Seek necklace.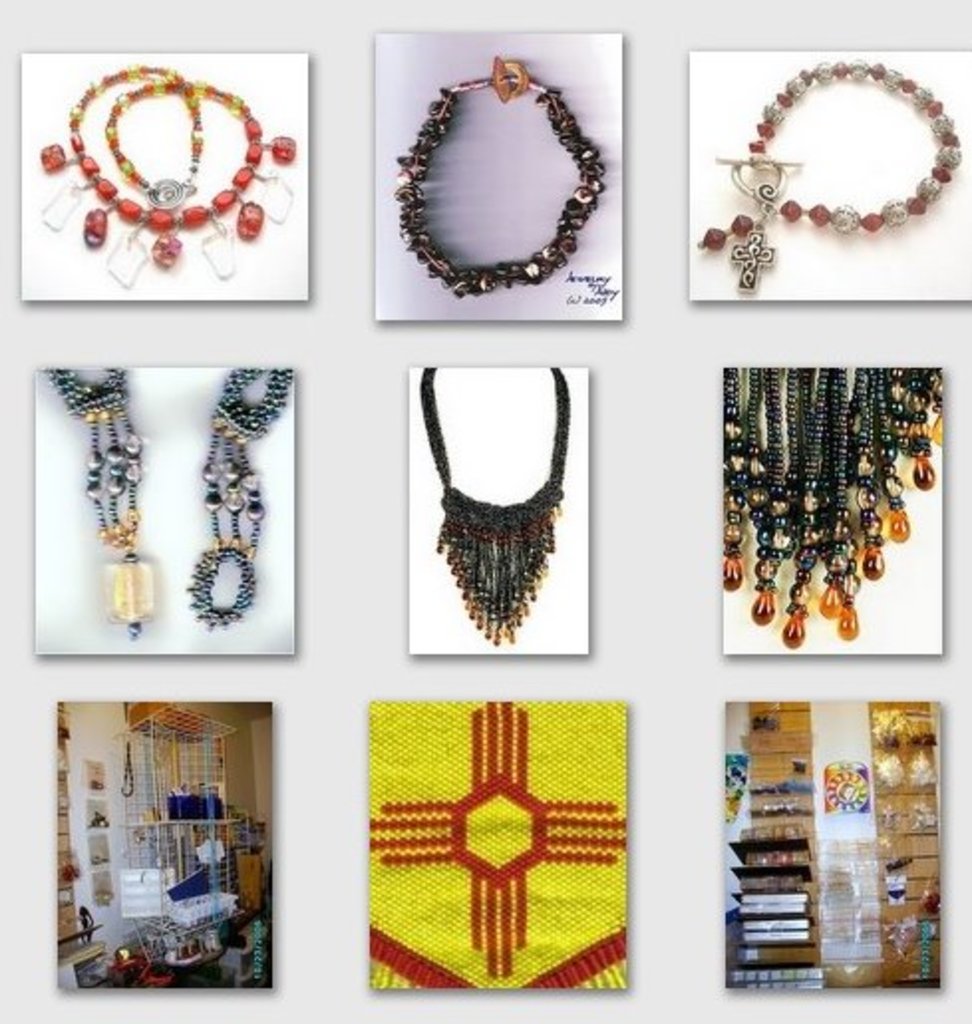
<region>405, 64, 614, 332</region>.
